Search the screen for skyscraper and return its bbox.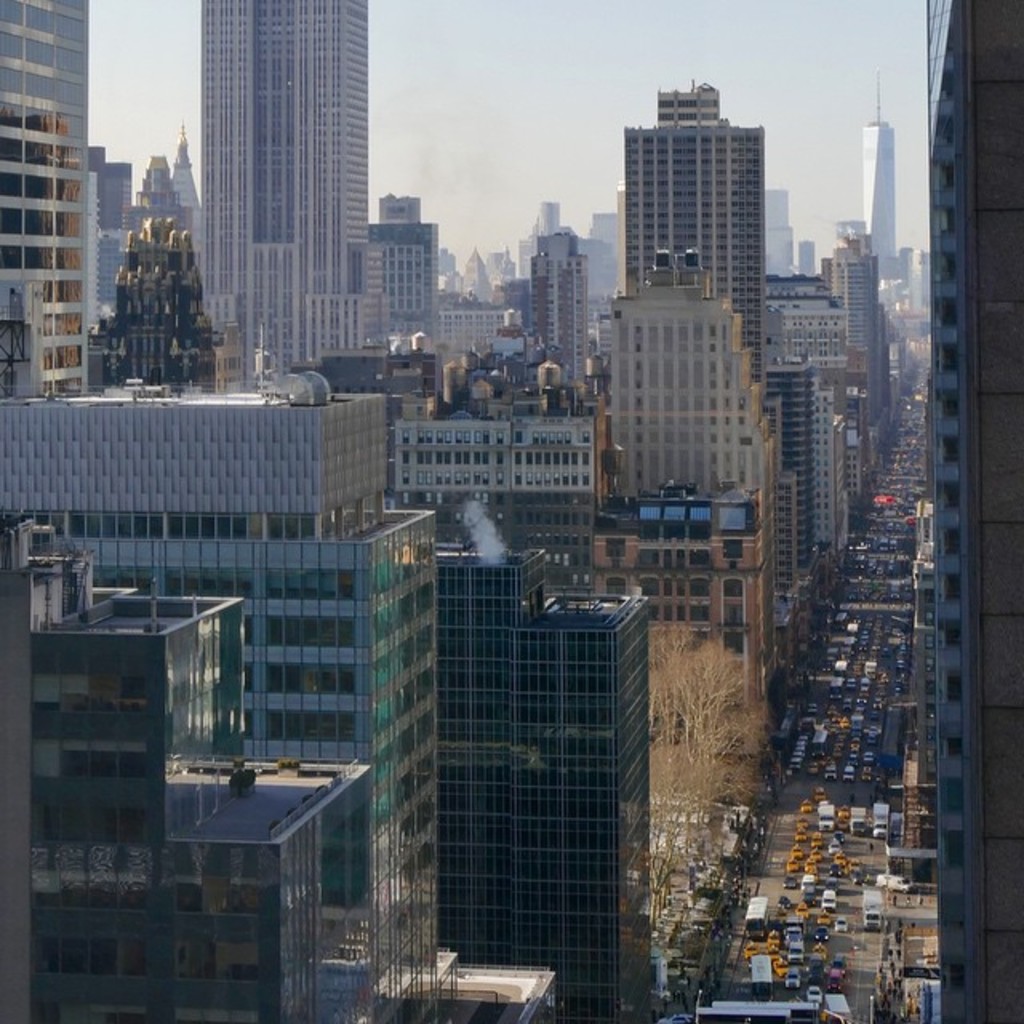
Found: 859 69 893 246.
